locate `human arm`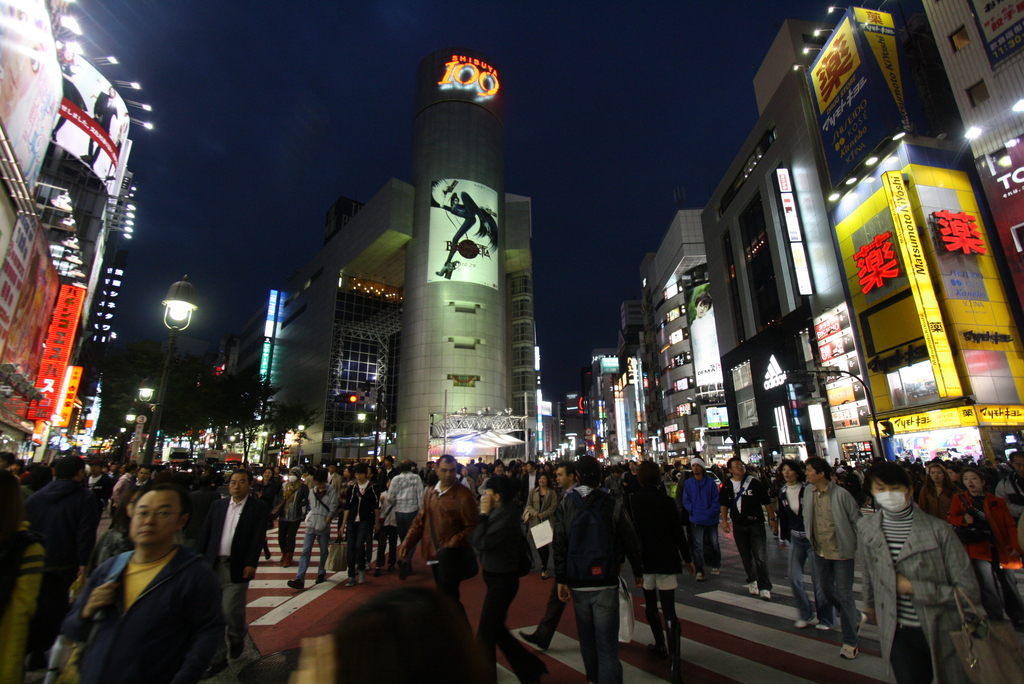
[left=754, top=480, right=775, bottom=533]
